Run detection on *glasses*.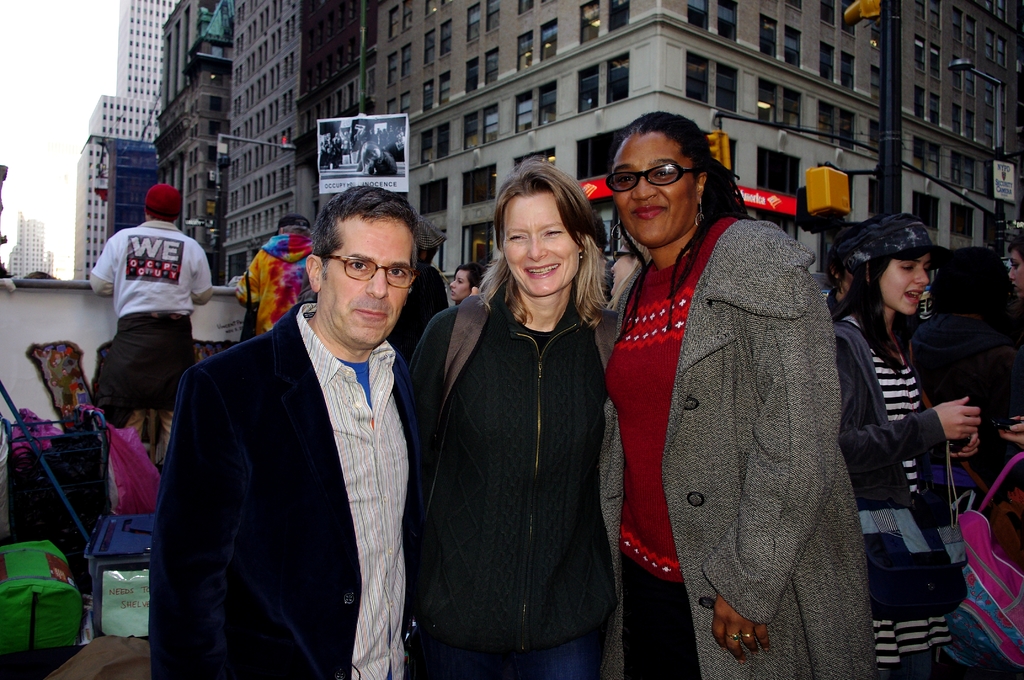
Result: rect(601, 161, 698, 190).
